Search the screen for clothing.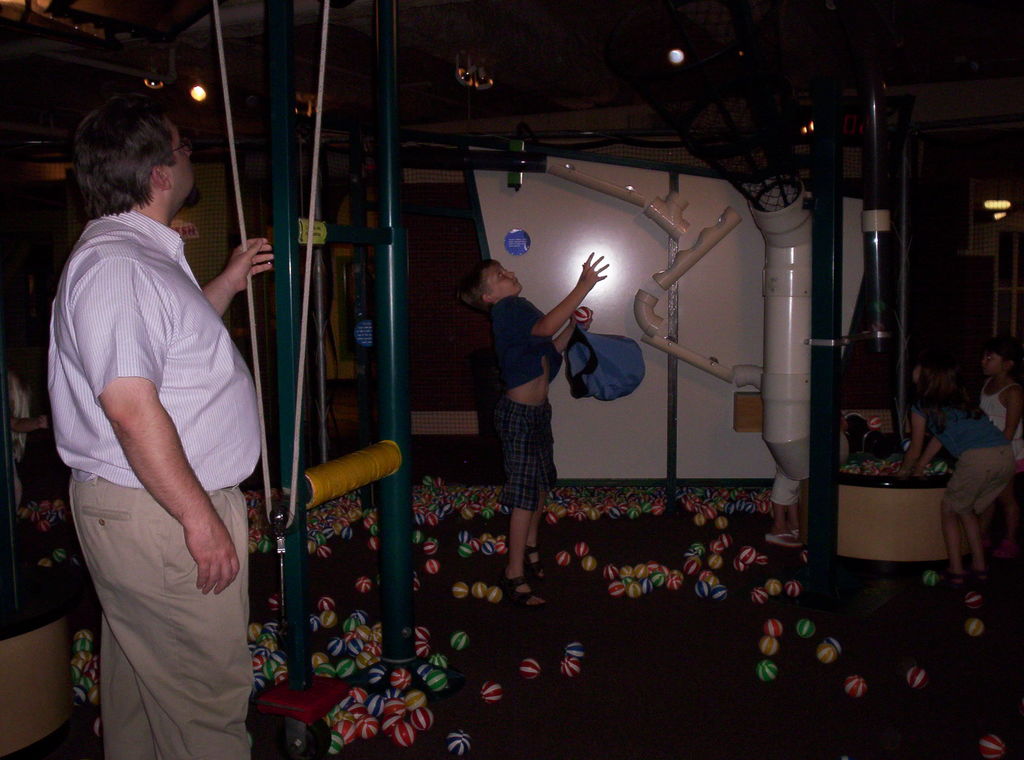
Found at locate(977, 382, 1023, 481).
